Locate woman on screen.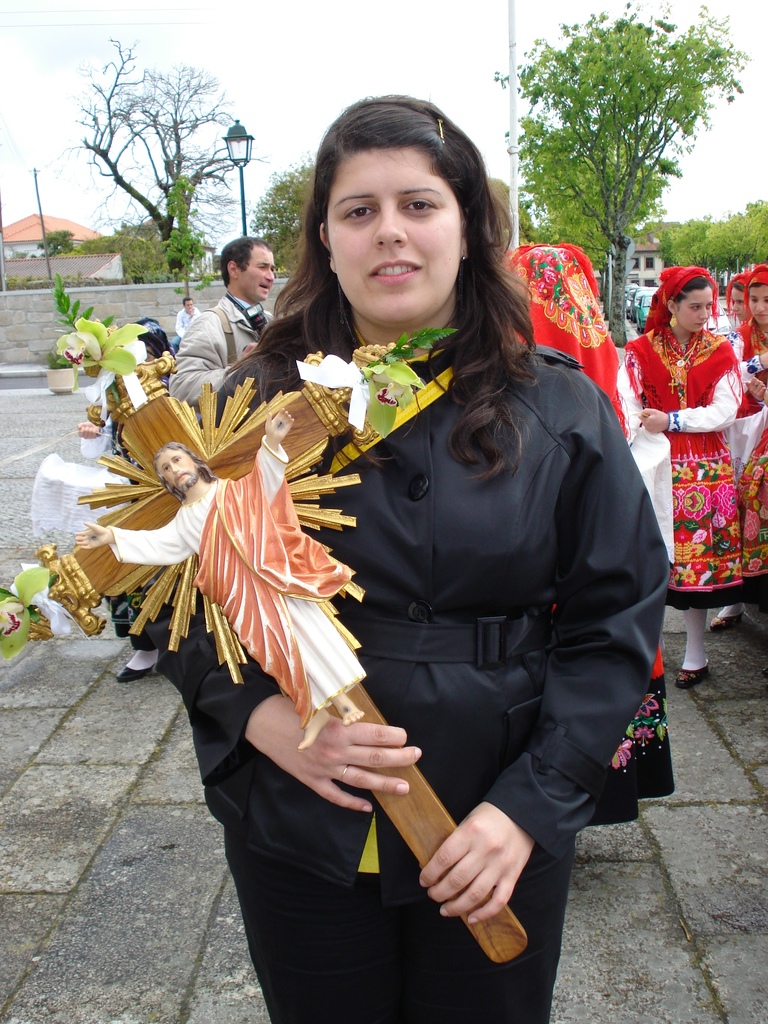
On screen at [left=167, top=116, right=660, bottom=1016].
